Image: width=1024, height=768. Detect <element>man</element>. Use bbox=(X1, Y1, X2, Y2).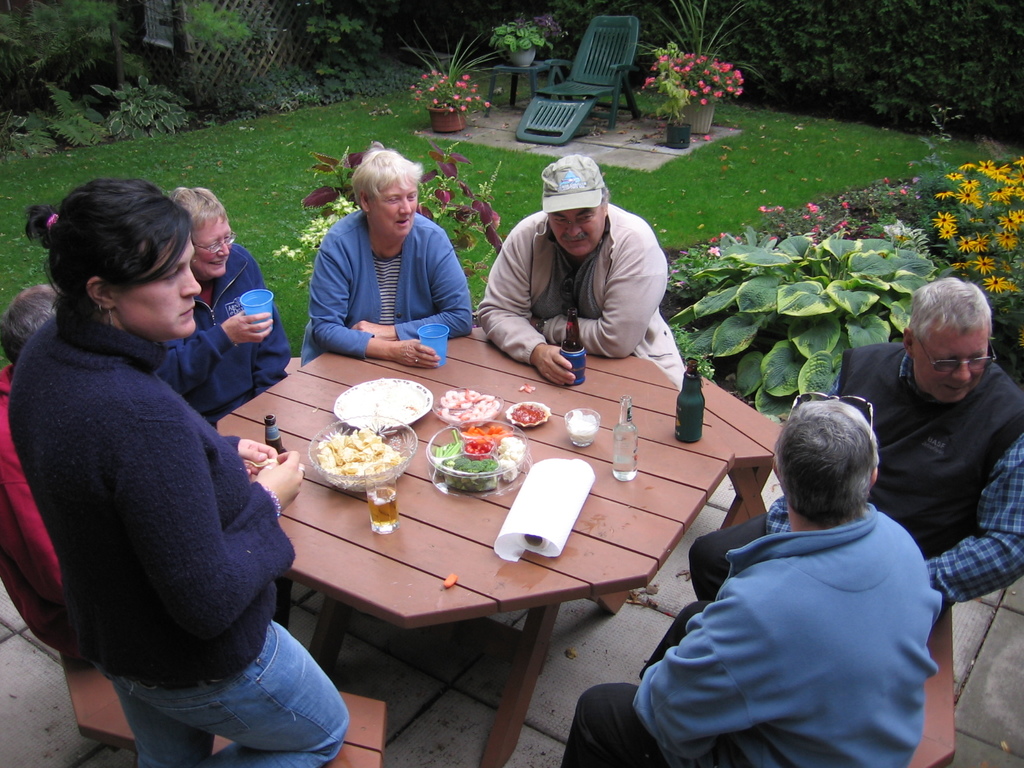
bbox=(480, 152, 687, 387).
